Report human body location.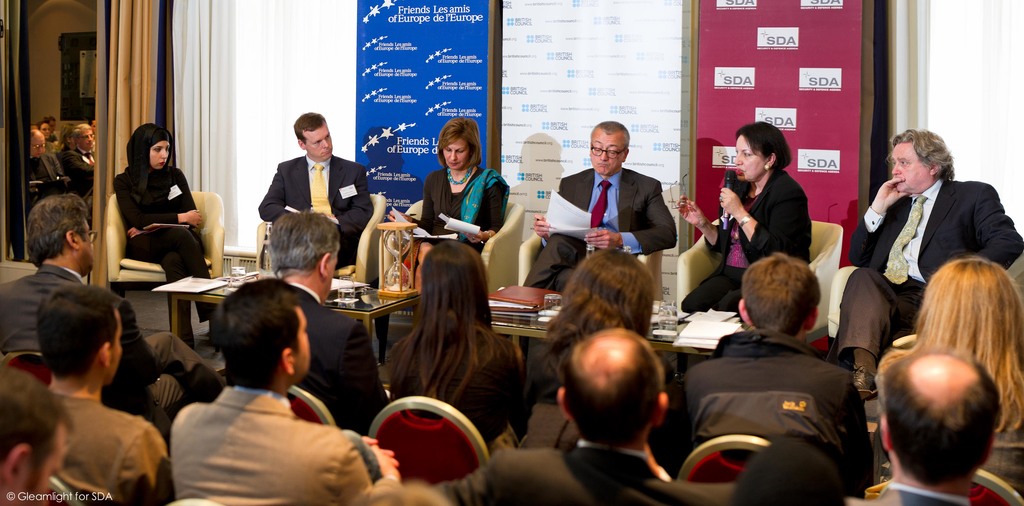
Report: (387, 235, 530, 435).
